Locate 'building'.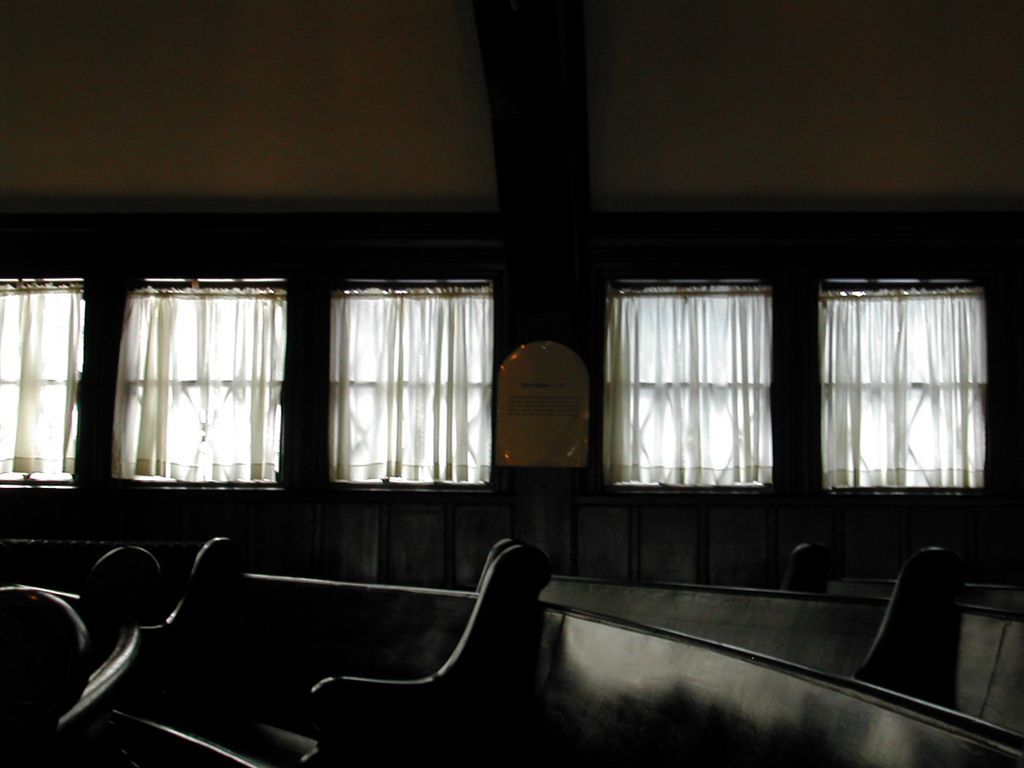
Bounding box: 0, 0, 1023, 767.
